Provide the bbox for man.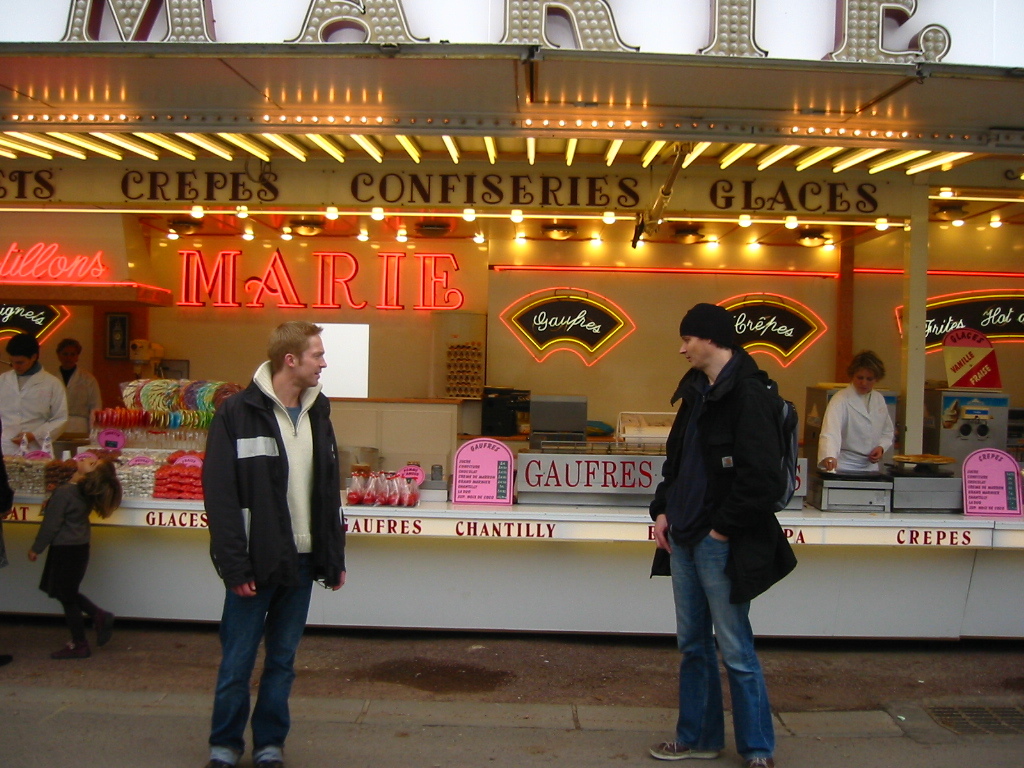
locate(185, 311, 340, 749).
